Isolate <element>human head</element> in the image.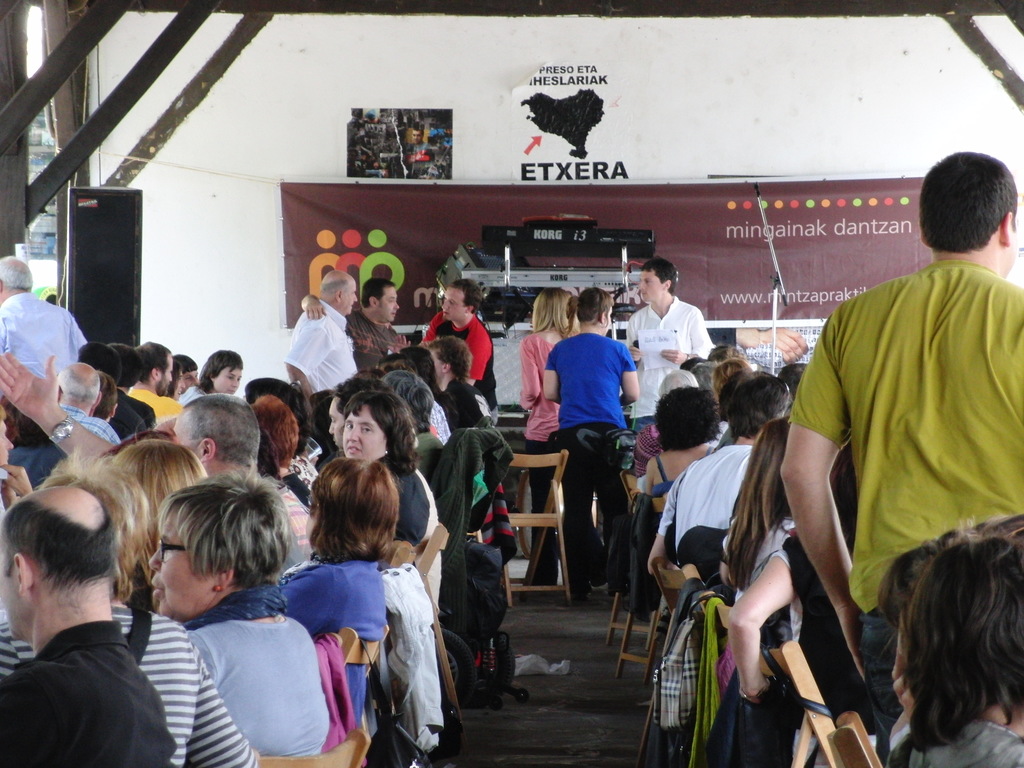
Isolated region: 365, 278, 399, 324.
